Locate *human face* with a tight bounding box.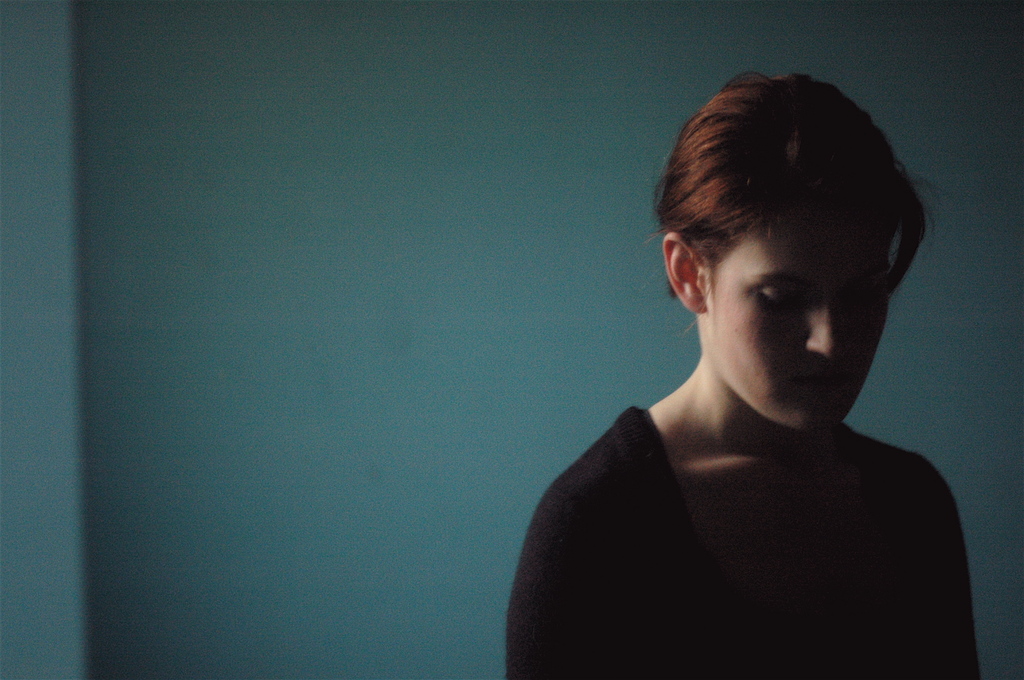
Rect(701, 193, 889, 432).
